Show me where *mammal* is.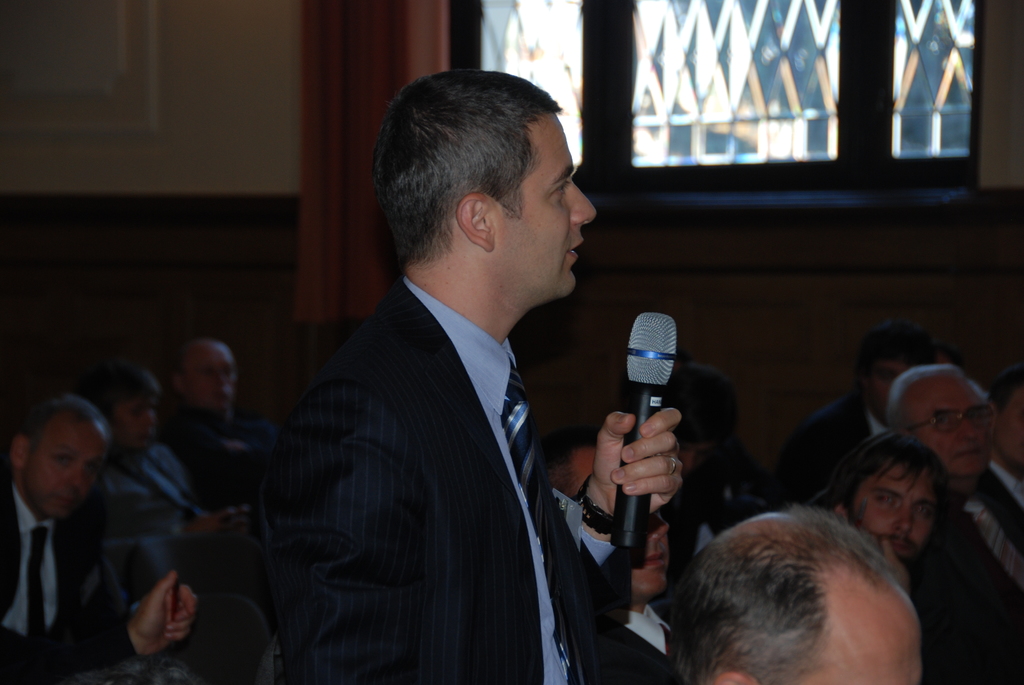
*mammal* is at <box>542,412,706,684</box>.
